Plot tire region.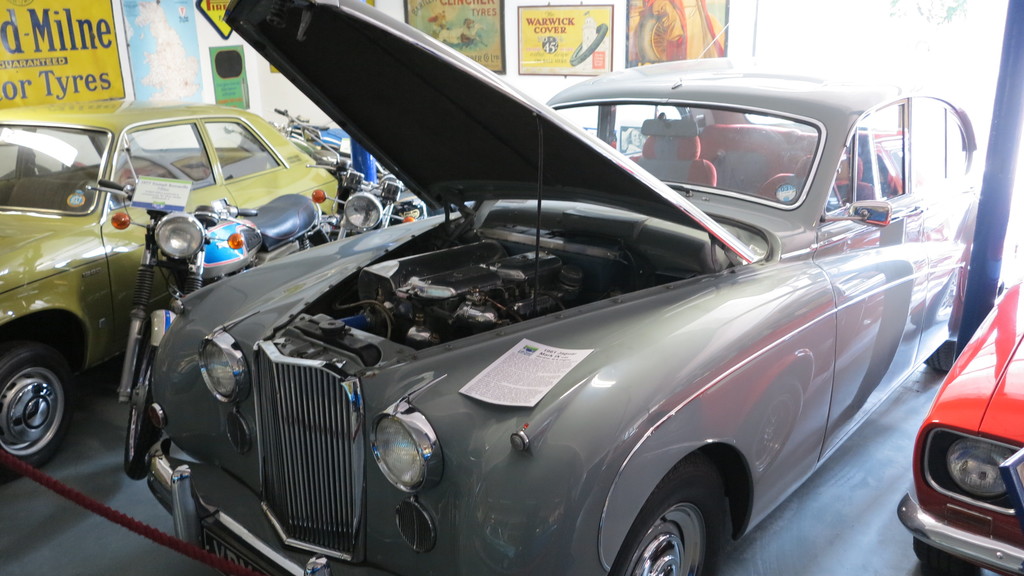
Plotted at (124, 316, 163, 481).
